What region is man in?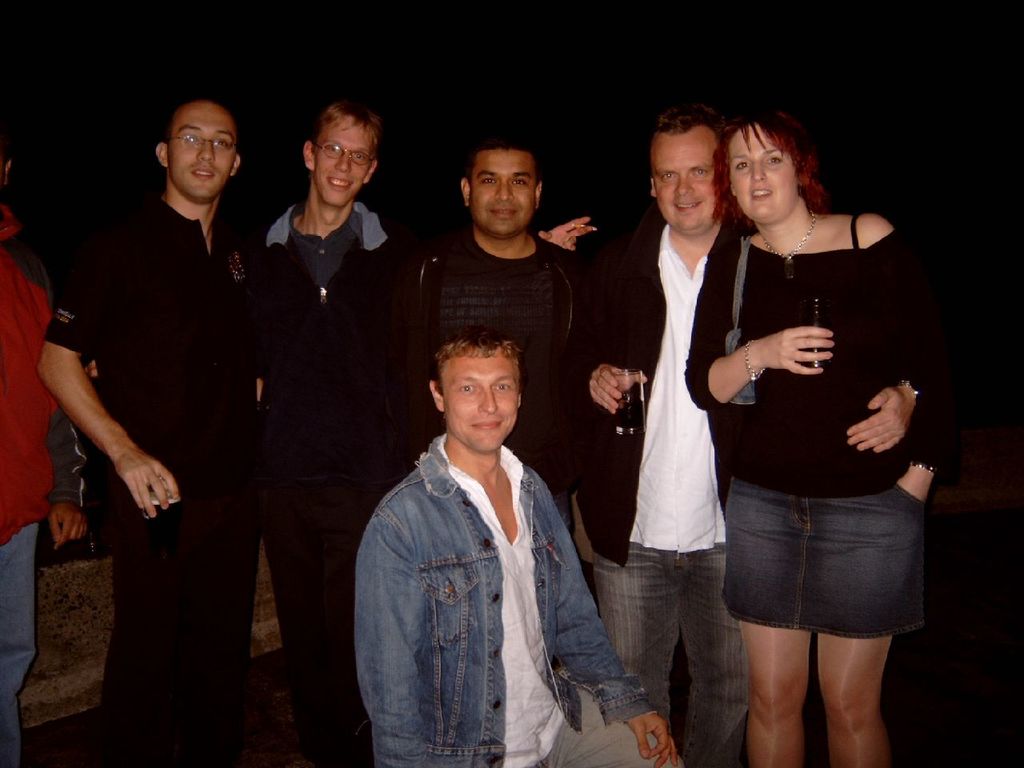
x1=354, y1=321, x2=682, y2=767.
